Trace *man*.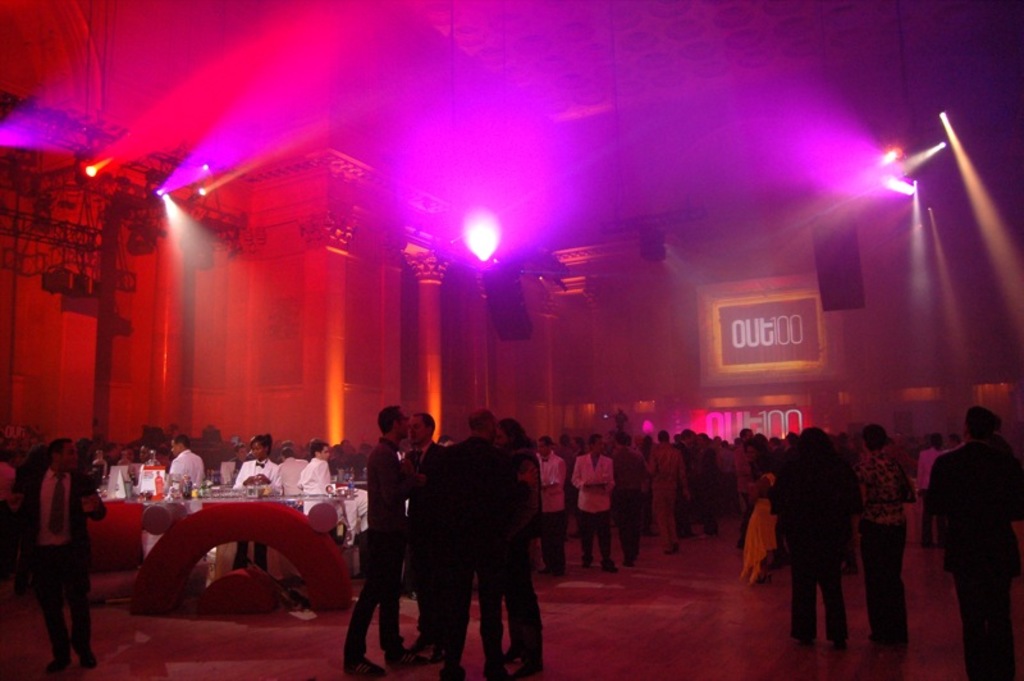
Traced to x1=829 y1=431 x2=856 y2=575.
